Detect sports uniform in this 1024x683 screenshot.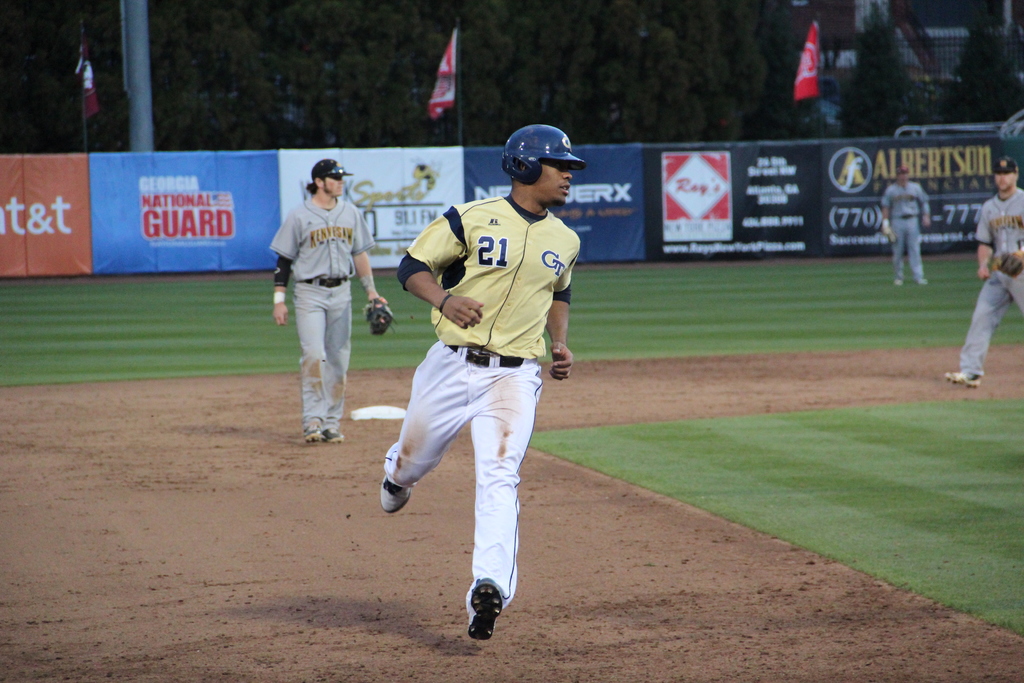
Detection: left=268, top=187, right=367, bottom=434.
